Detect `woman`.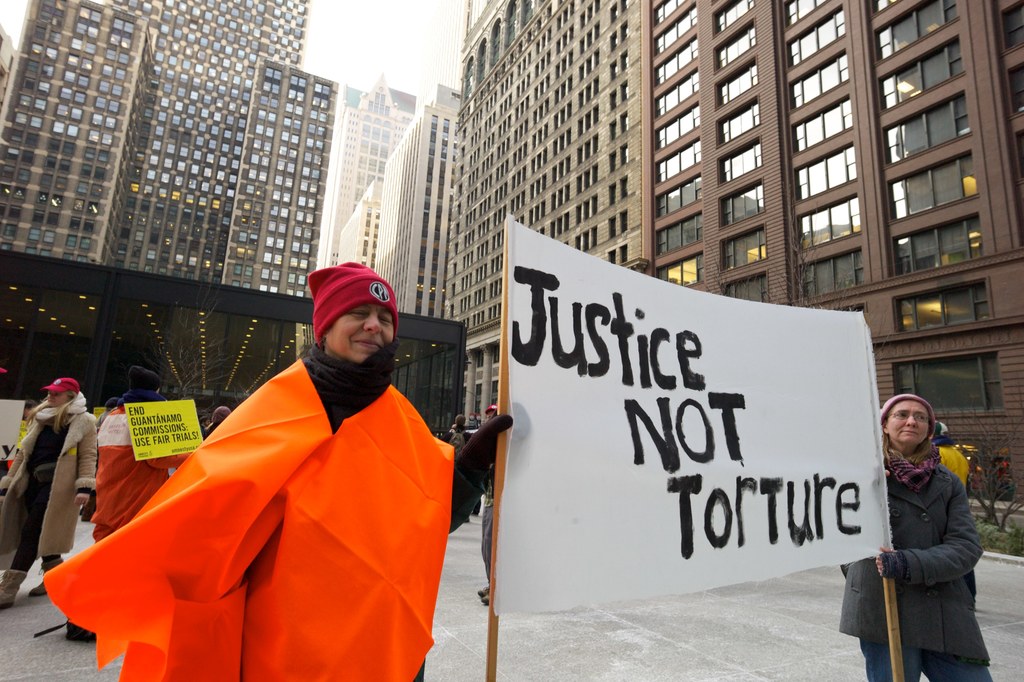
Detected at (x1=39, y1=258, x2=514, y2=681).
